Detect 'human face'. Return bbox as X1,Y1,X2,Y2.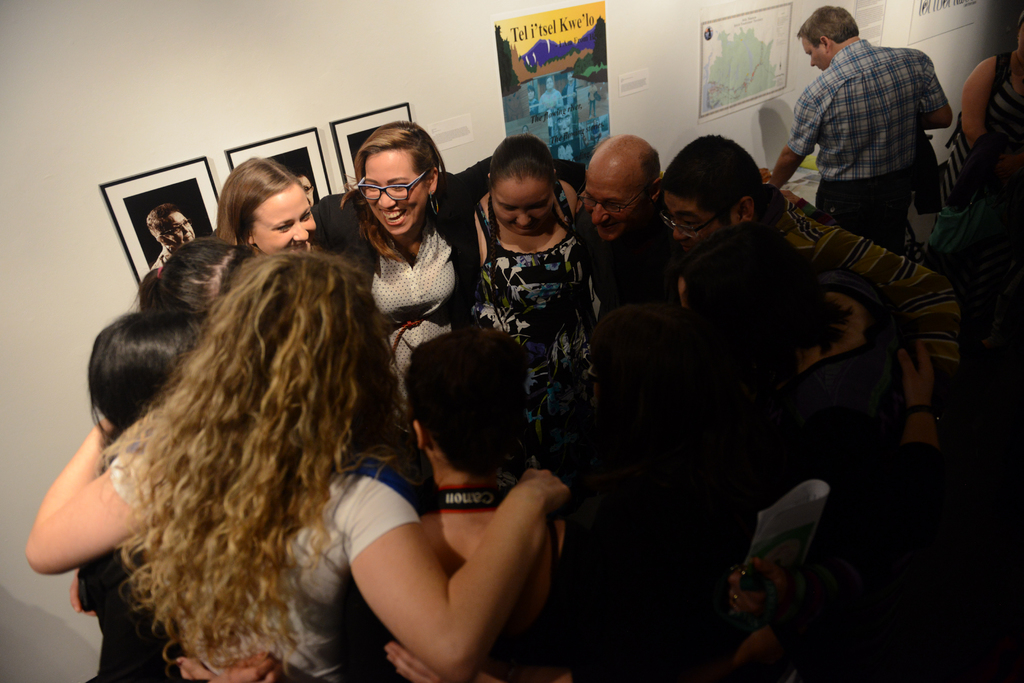
572,181,641,241.
